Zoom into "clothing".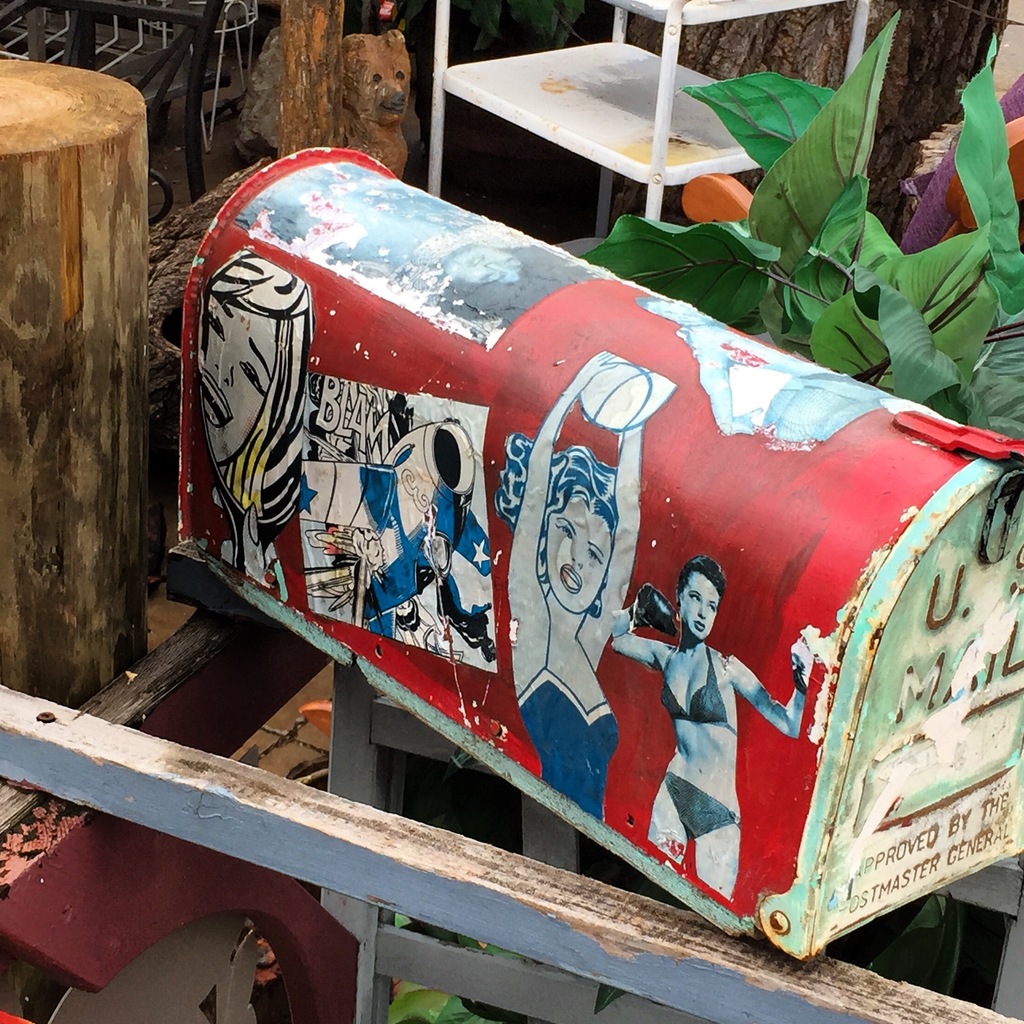
Zoom target: locate(516, 614, 621, 822).
